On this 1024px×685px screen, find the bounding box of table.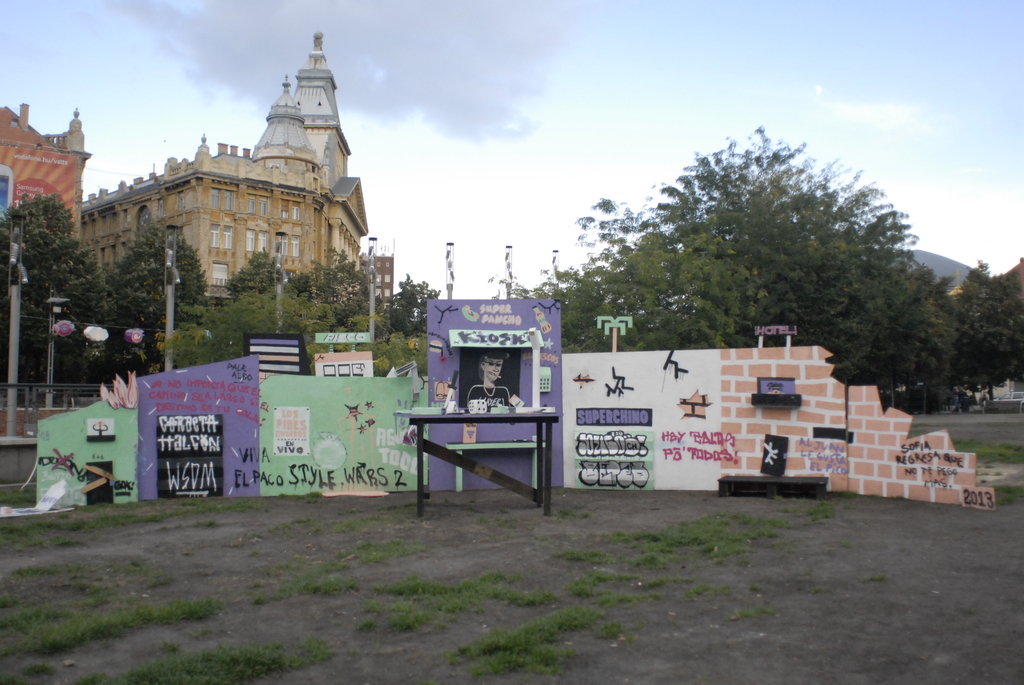
Bounding box: {"x1": 717, "y1": 474, "x2": 829, "y2": 496}.
